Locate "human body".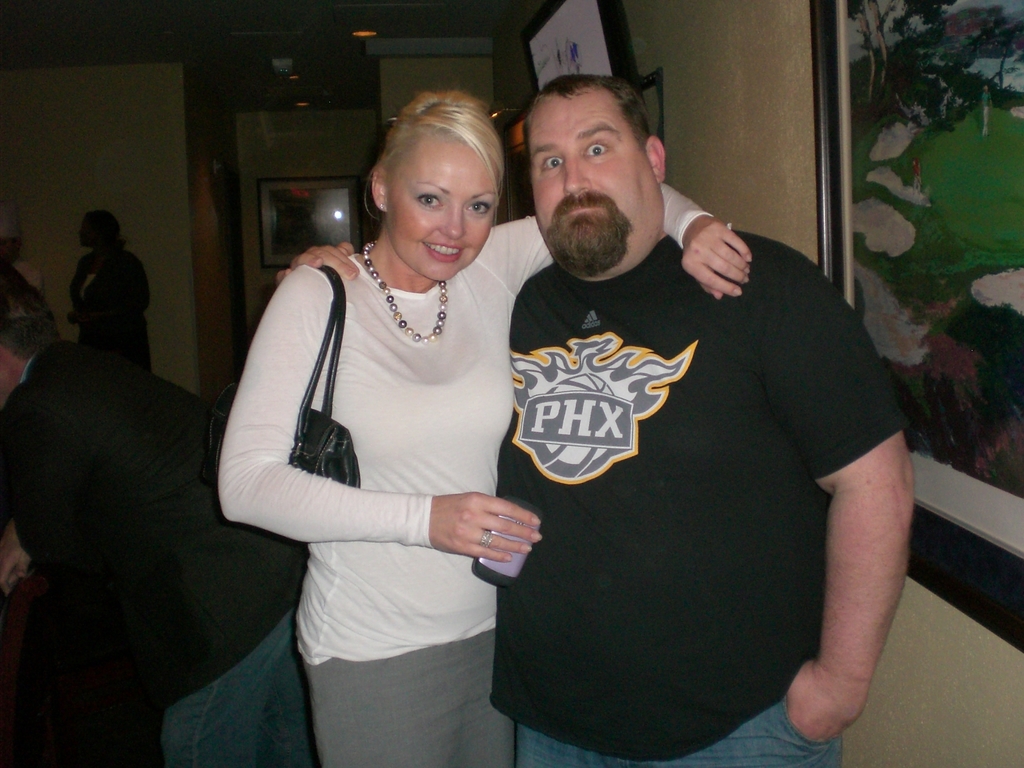
Bounding box: [2,339,307,767].
